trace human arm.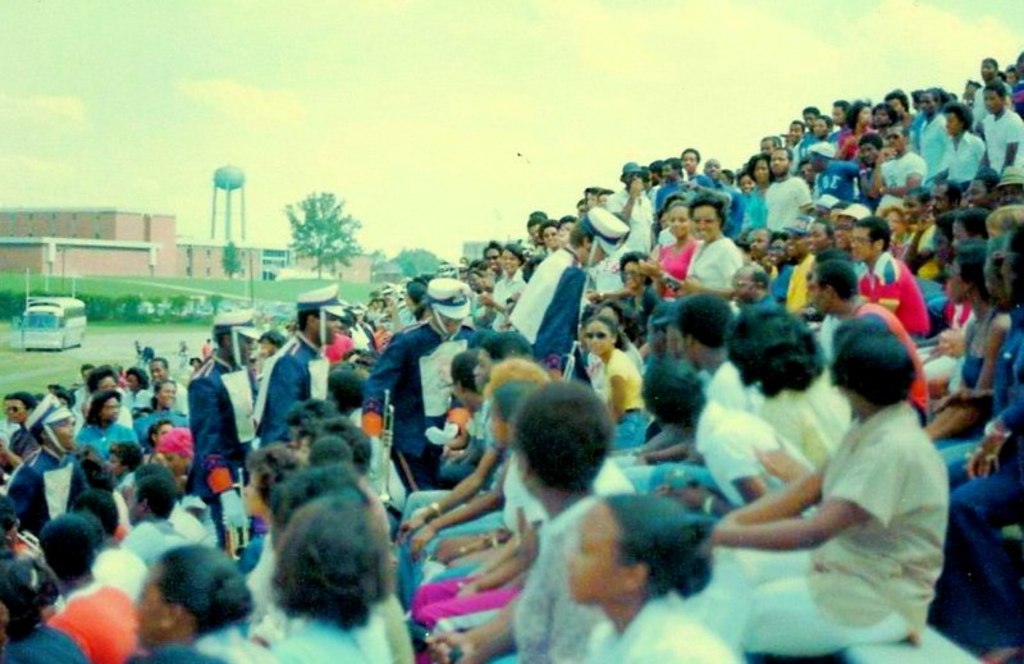
Traced to 541, 267, 584, 376.
